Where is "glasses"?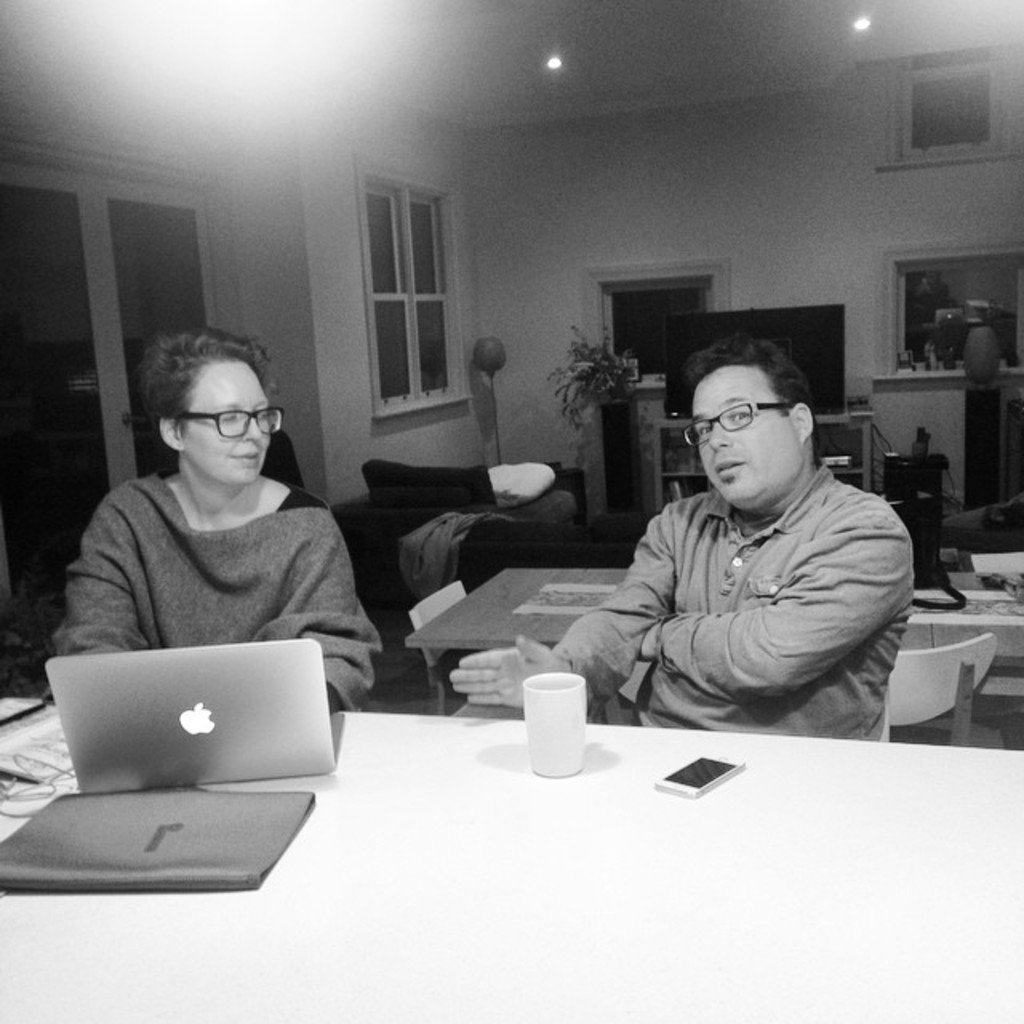
x1=139 y1=389 x2=282 y2=450.
